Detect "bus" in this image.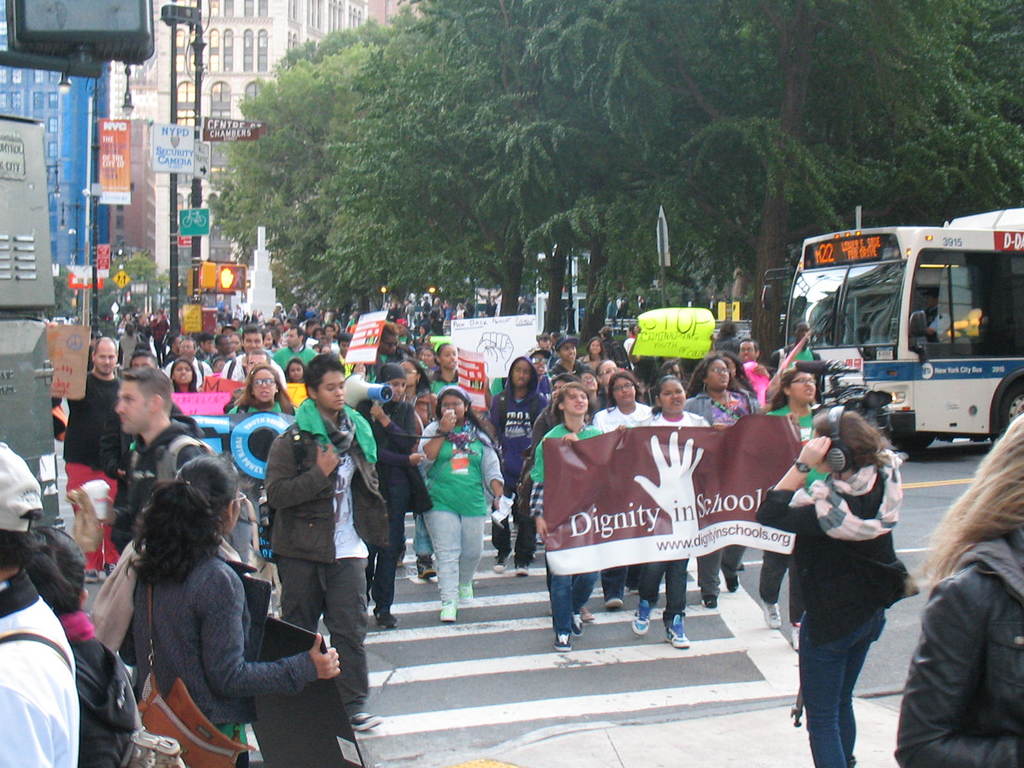
Detection: [left=761, top=208, right=1023, bottom=457].
